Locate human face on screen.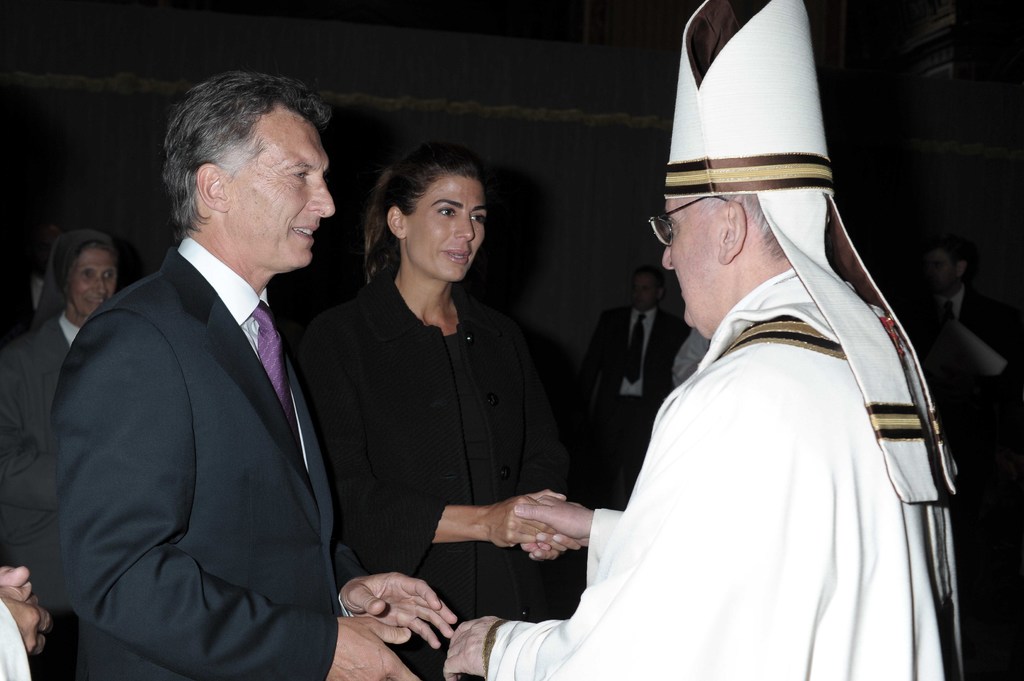
On screen at (left=625, top=266, right=658, bottom=314).
